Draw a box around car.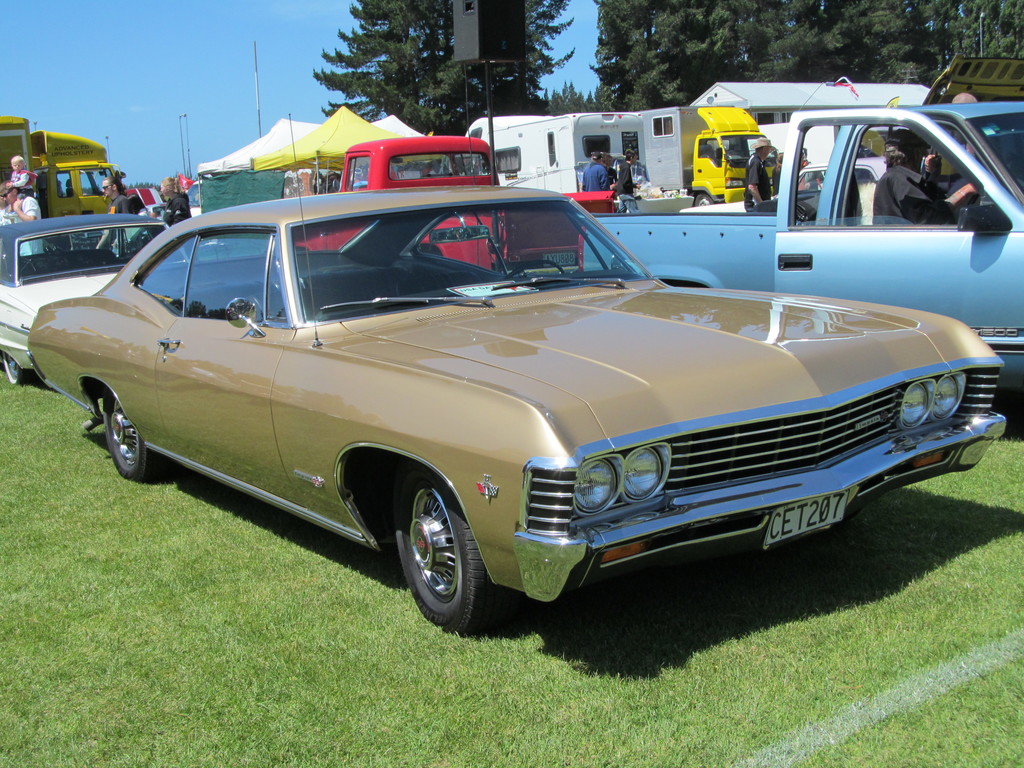
bbox=(856, 54, 1023, 194).
